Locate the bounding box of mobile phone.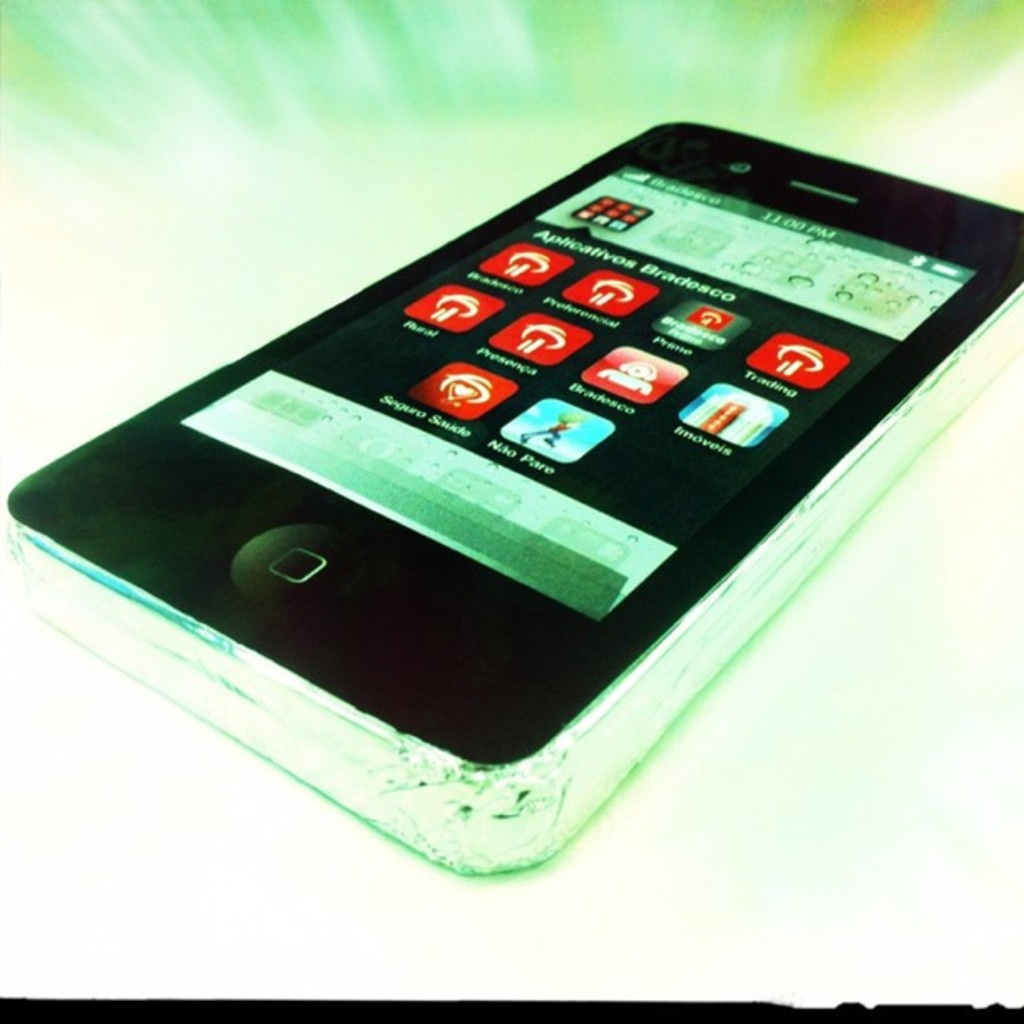
Bounding box: BBox(8, 87, 1009, 858).
